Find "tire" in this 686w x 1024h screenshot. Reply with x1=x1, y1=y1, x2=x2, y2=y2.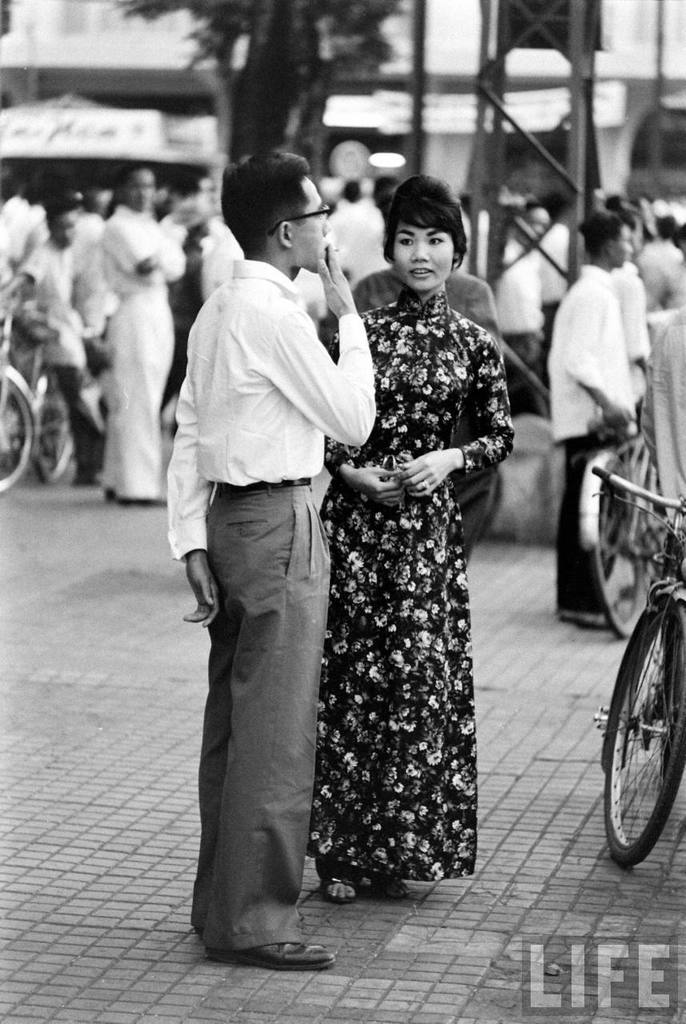
x1=459, y1=470, x2=502, y2=547.
